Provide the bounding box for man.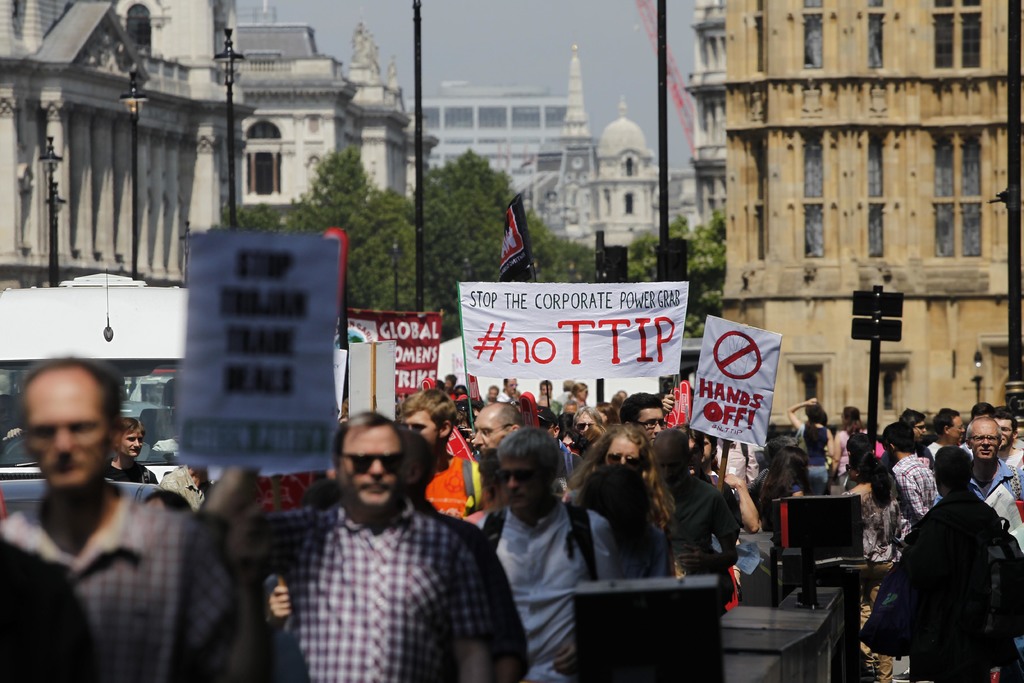
crop(500, 373, 515, 398).
